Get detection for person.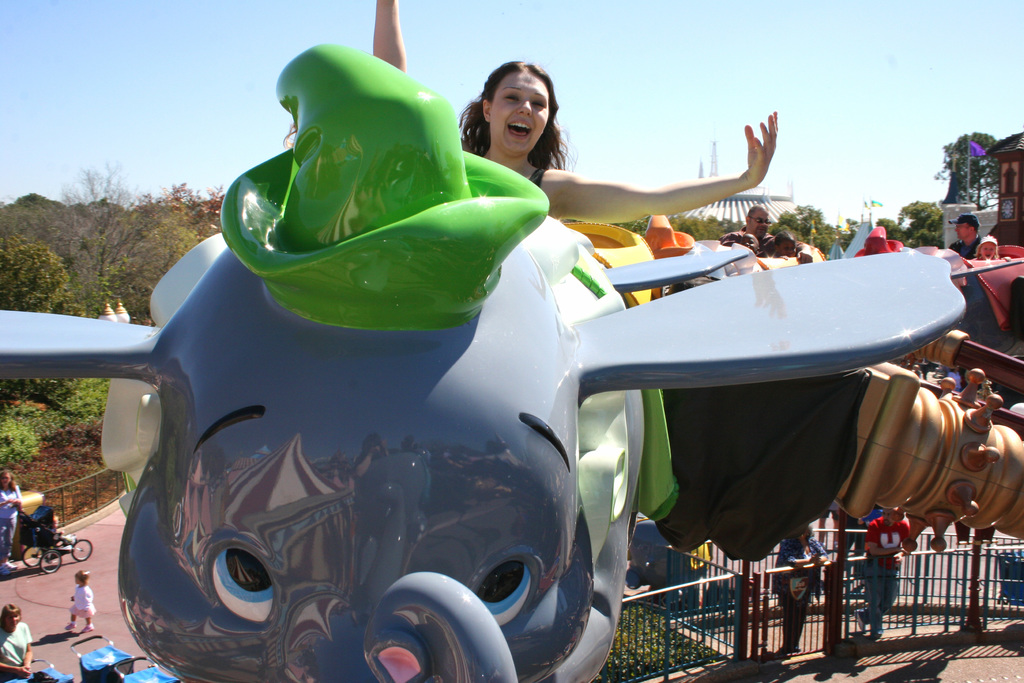
Detection: locate(372, 0, 777, 220).
